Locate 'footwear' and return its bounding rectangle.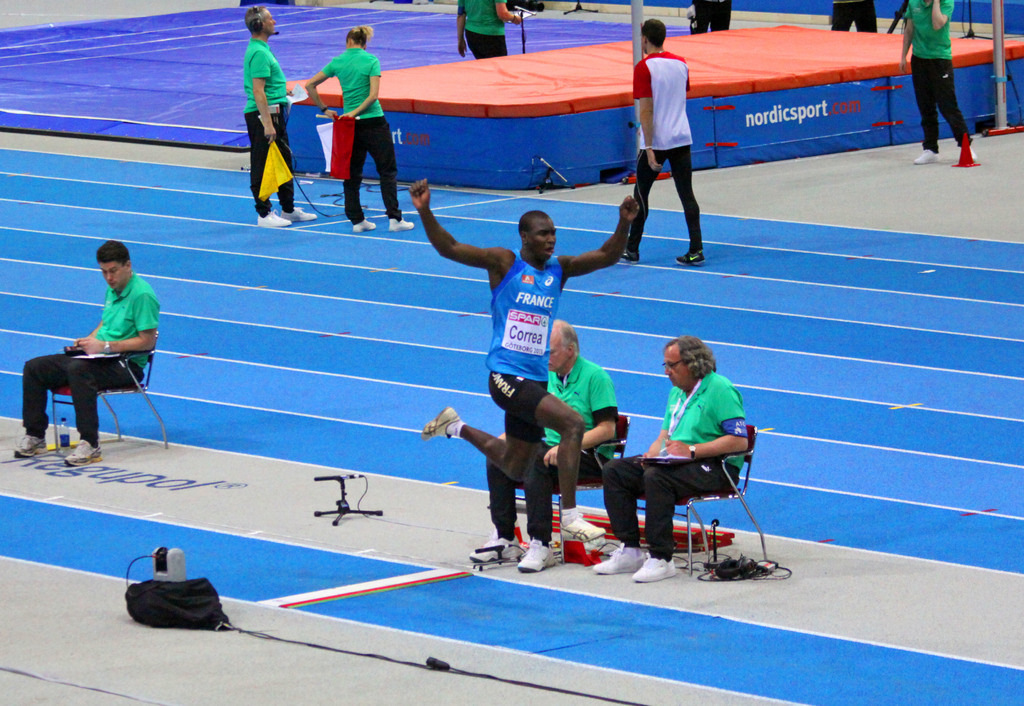
257, 209, 289, 226.
